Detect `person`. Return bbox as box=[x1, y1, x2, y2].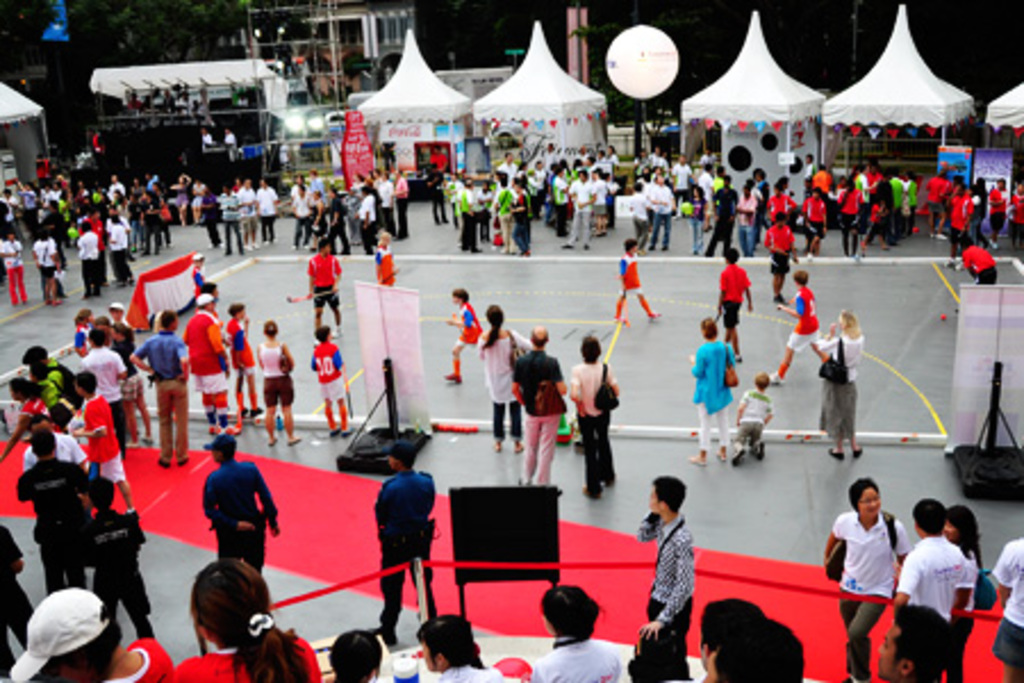
box=[944, 503, 997, 681].
